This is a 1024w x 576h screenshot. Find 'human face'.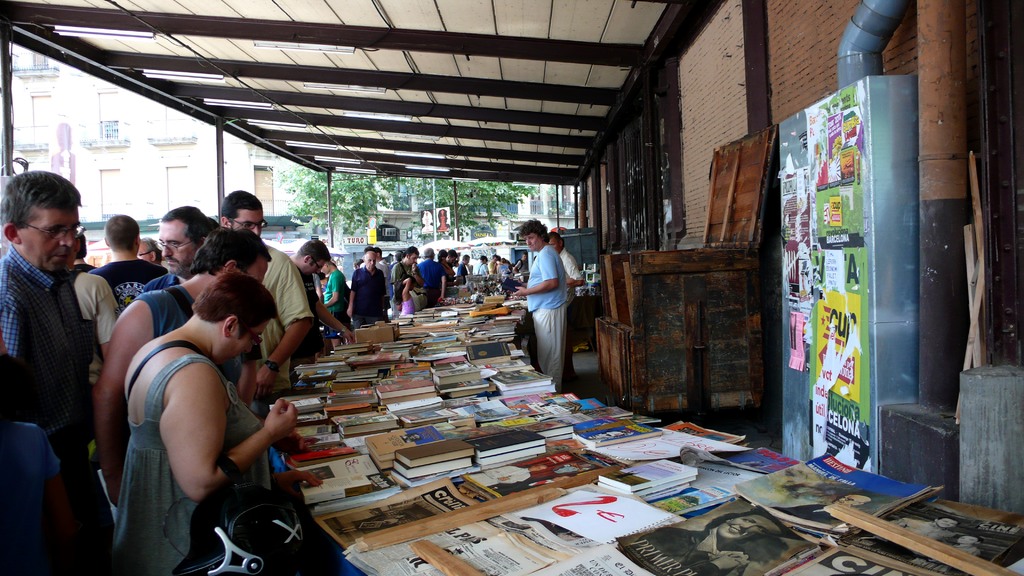
Bounding box: x1=308, y1=260, x2=323, y2=272.
